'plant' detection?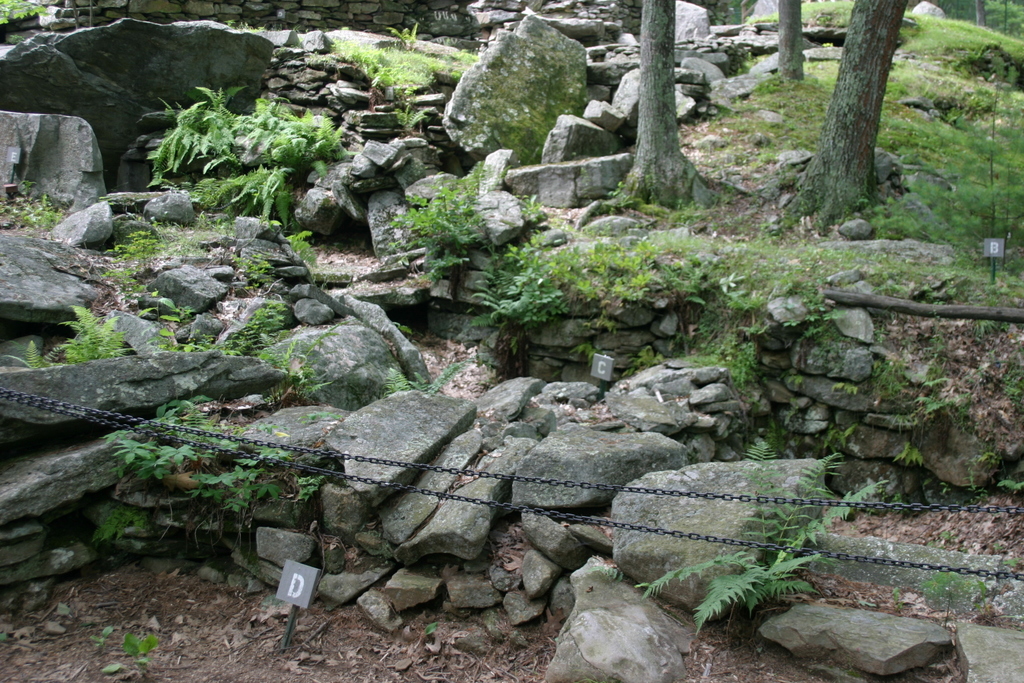
[x1=91, y1=494, x2=148, y2=546]
